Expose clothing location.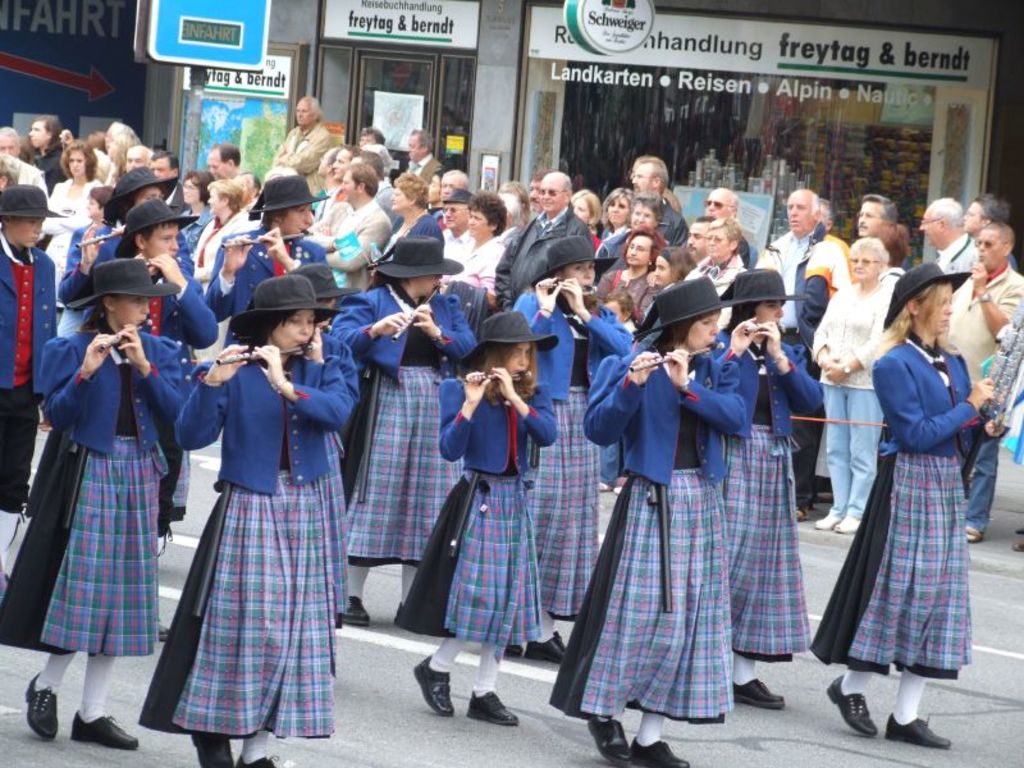
Exposed at 378 214 444 261.
